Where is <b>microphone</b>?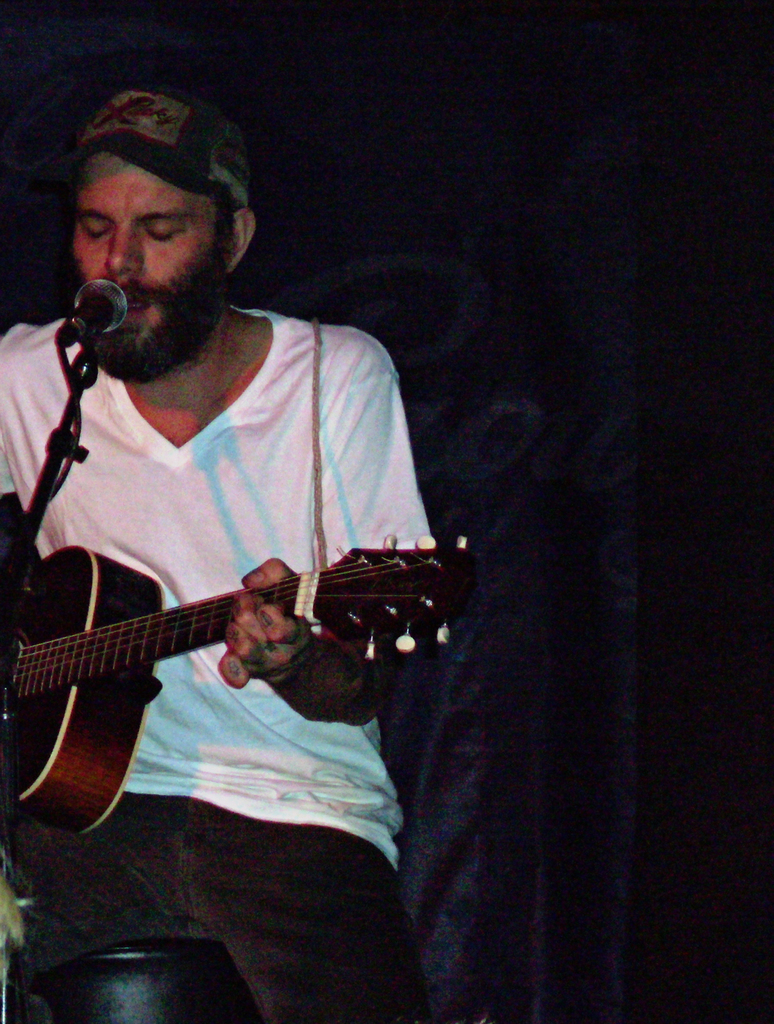
53,279,126,347.
